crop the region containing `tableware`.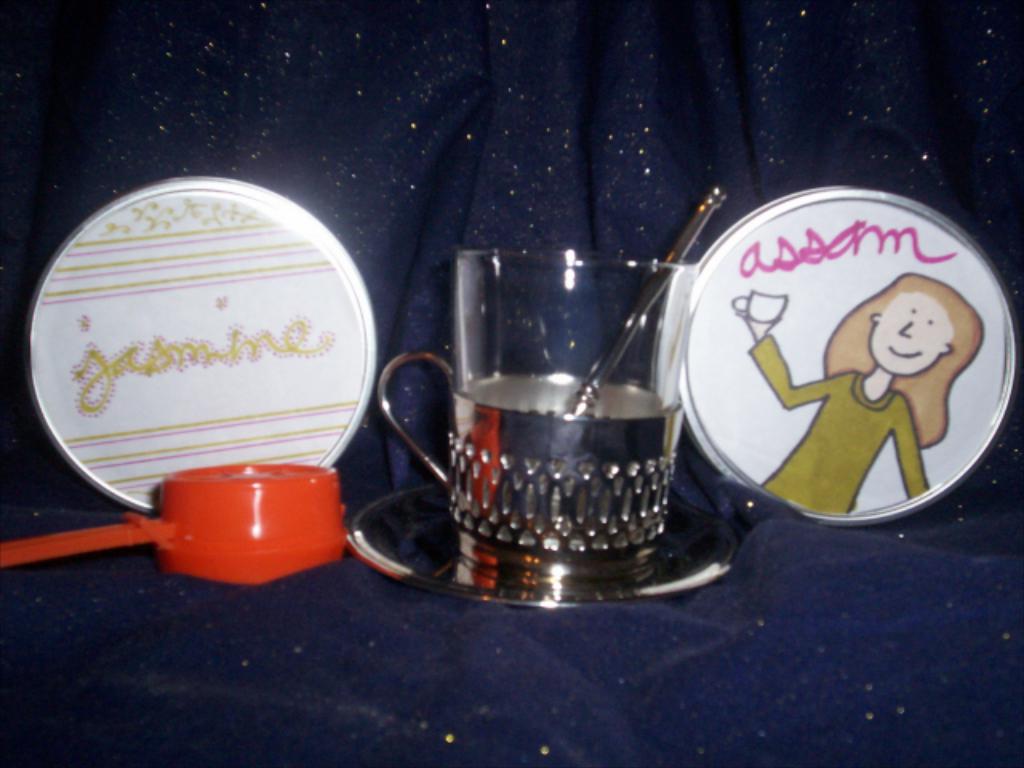
Crop region: crop(405, 266, 693, 594).
